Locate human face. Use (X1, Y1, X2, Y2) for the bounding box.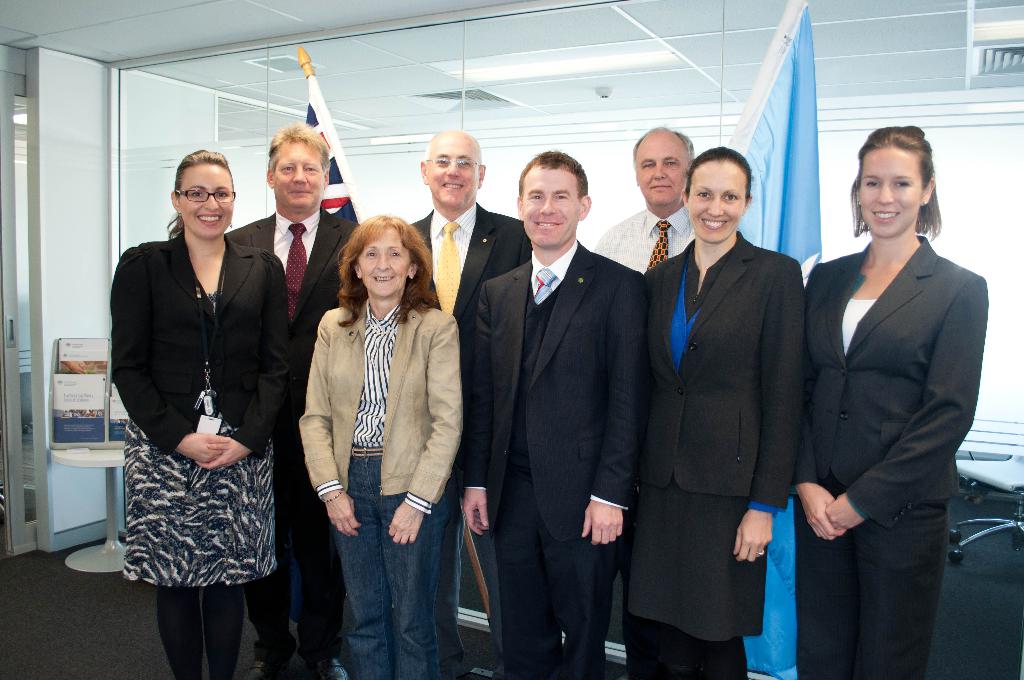
(427, 142, 479, 205).
